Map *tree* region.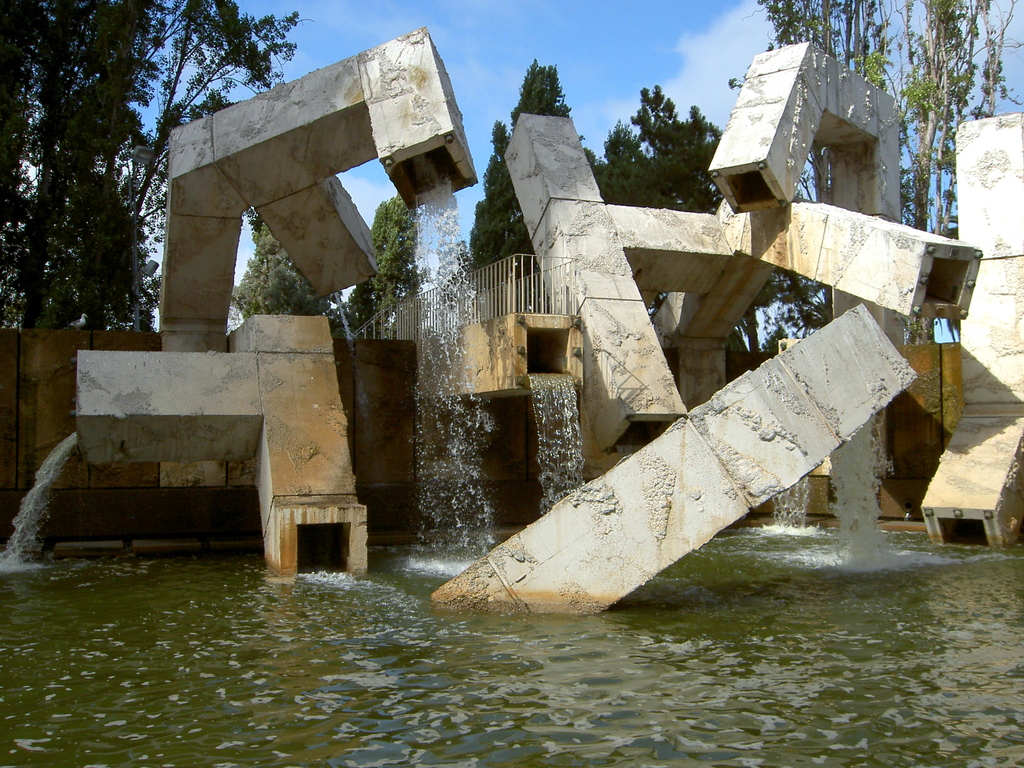
Mapped to locate(764, 0, 1006, 356).
